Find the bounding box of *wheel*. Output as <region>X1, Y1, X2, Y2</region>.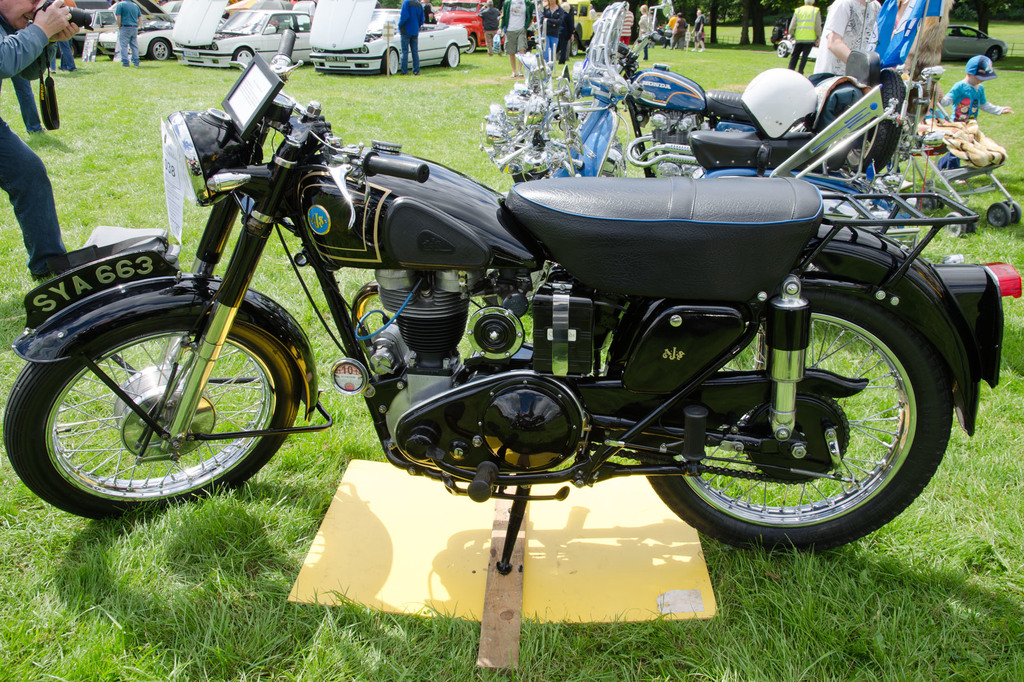
<region>936, 187, 947, 210</region>.
